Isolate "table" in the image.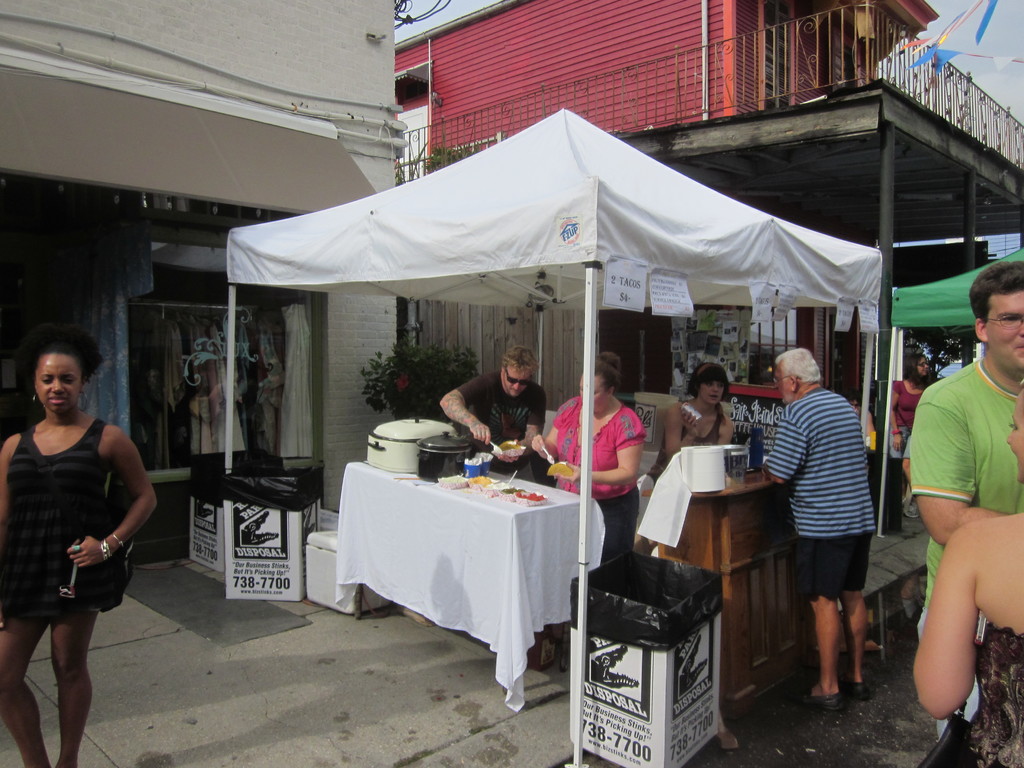
Isolated region: bbox=(305, 440, 602, 717).
